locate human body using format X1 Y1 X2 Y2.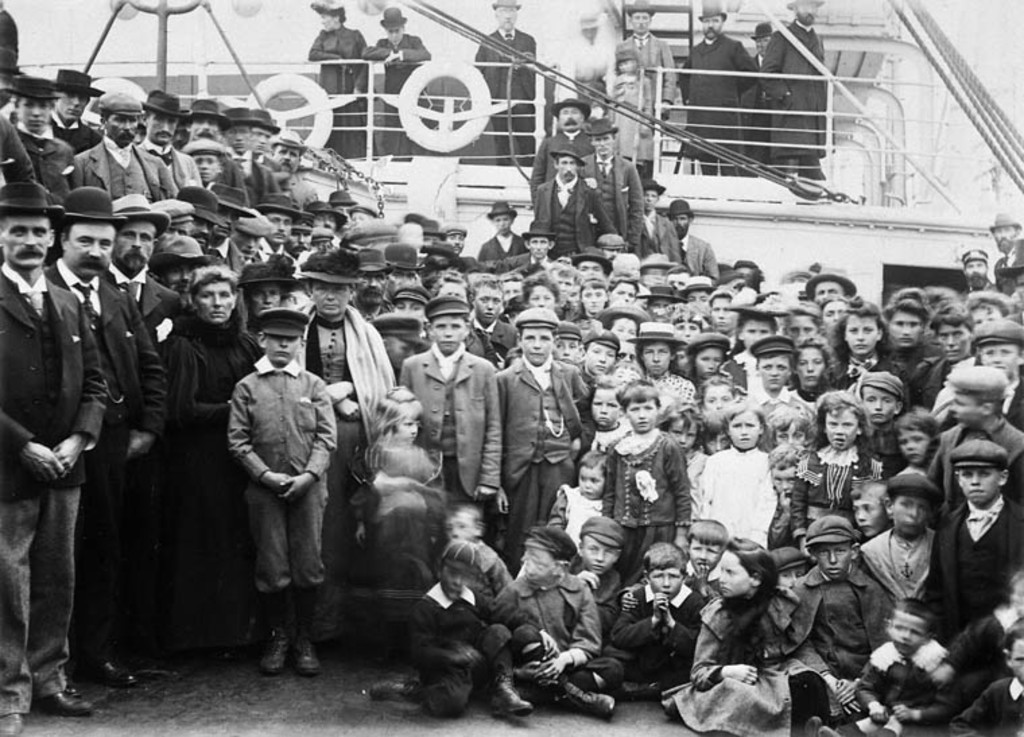
251 268 280 323.
